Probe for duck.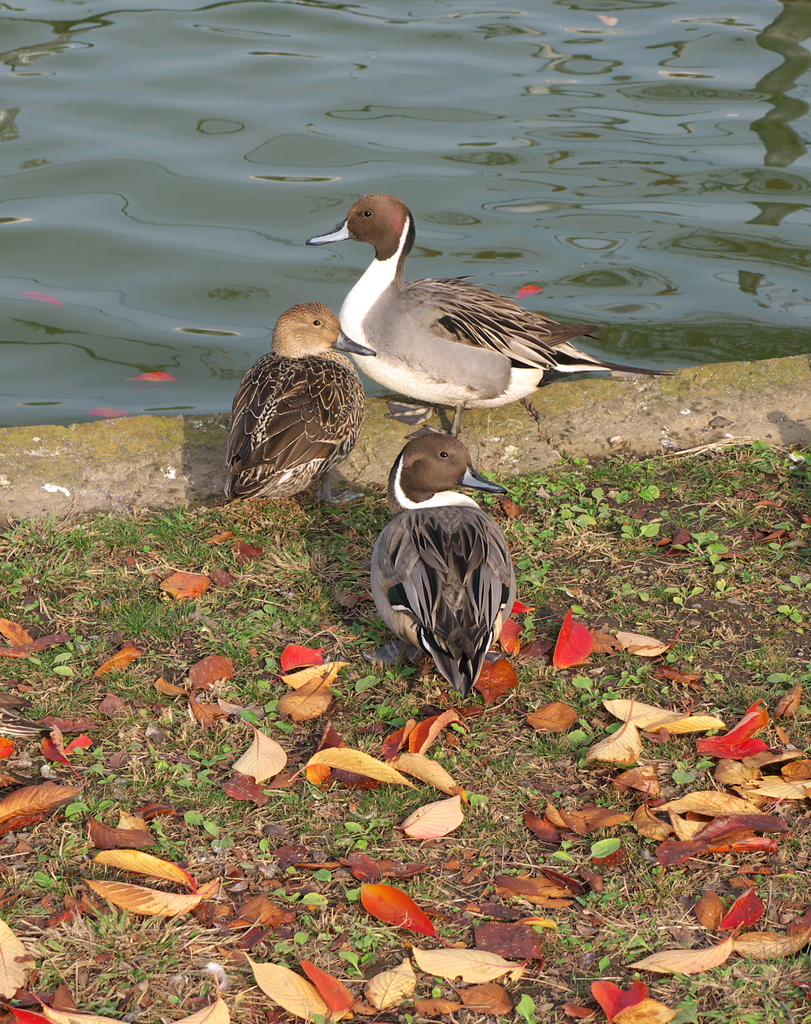
Probe result: [364, 434, 508, 706].
